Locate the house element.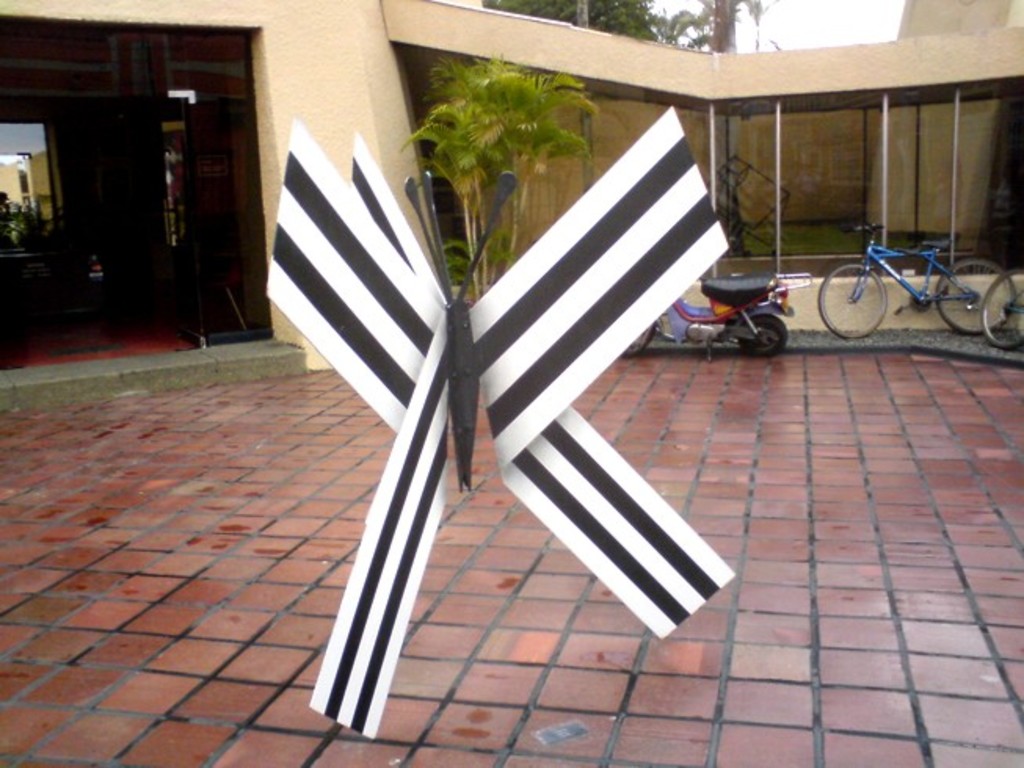
Element bbox: crop(0, 144, 66, 255).
